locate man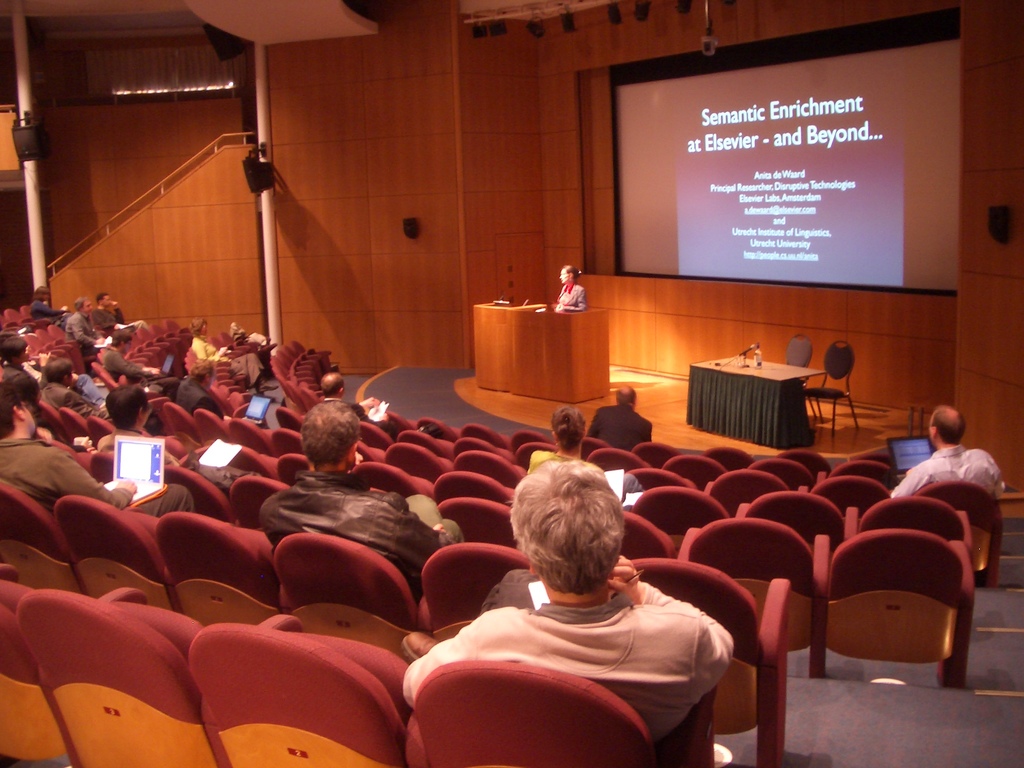
[92, 383, 240, 497]
